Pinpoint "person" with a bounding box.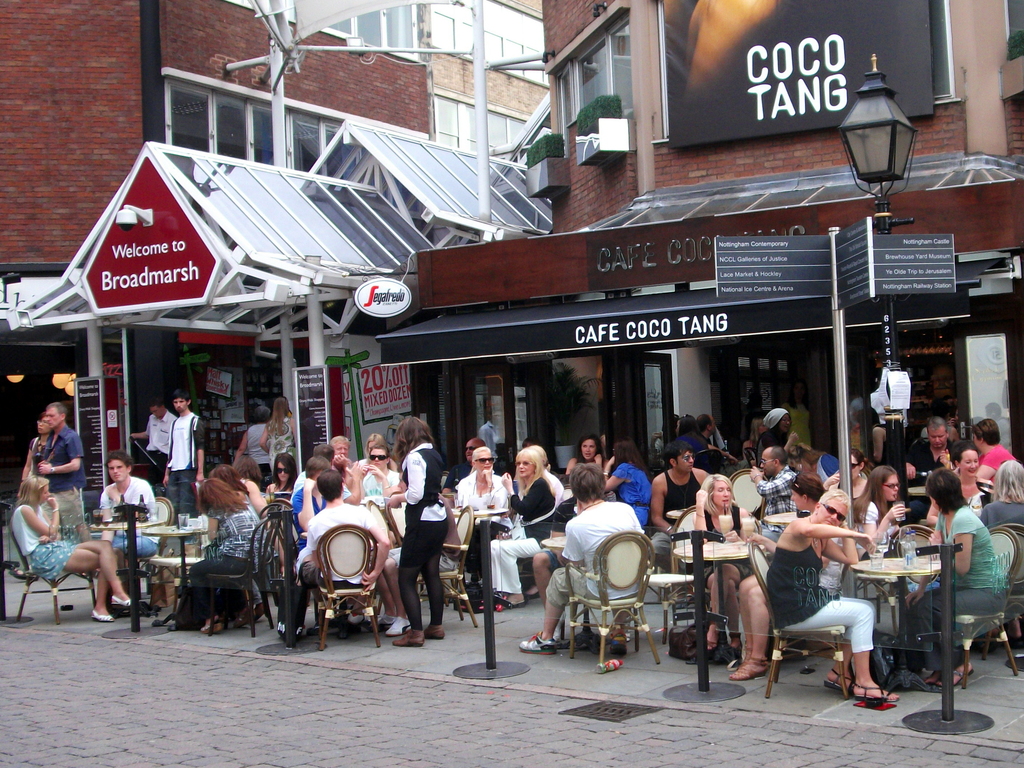
bbox(925, 438, 991, 528).
